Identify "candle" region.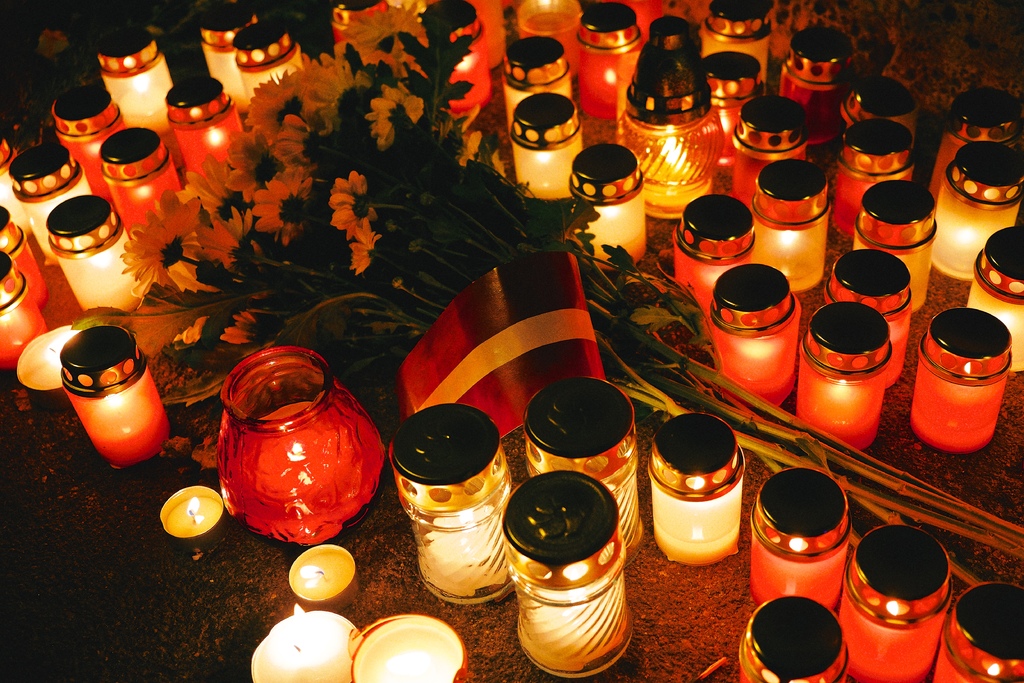
Region: BBox(351, 614, 471, 682).
